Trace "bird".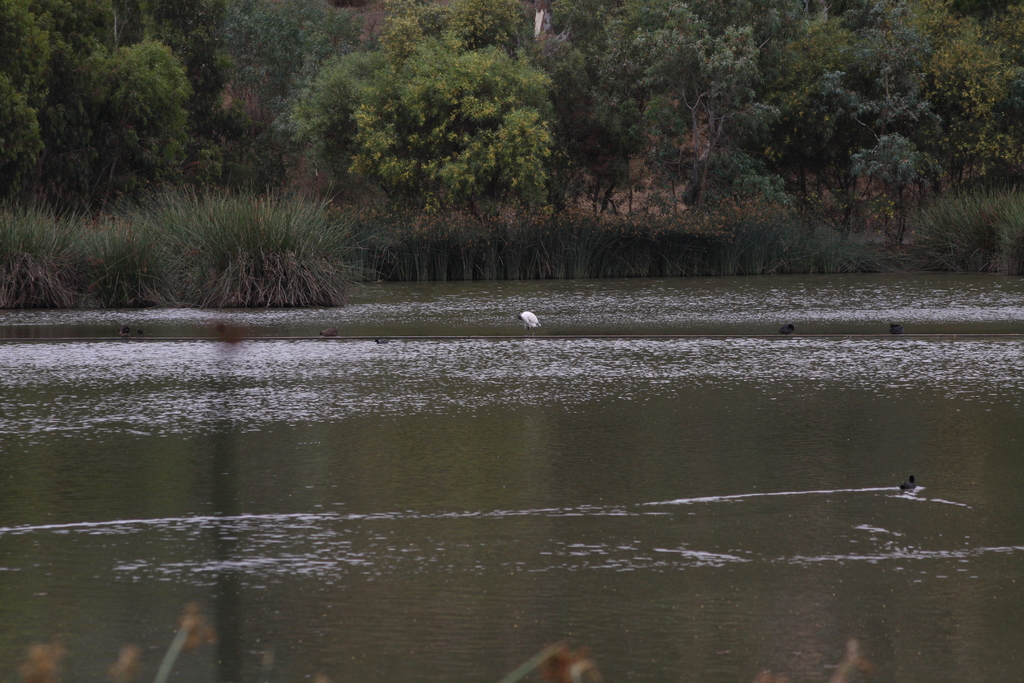
Traced to bbox=[903, 472, 920, 491].
